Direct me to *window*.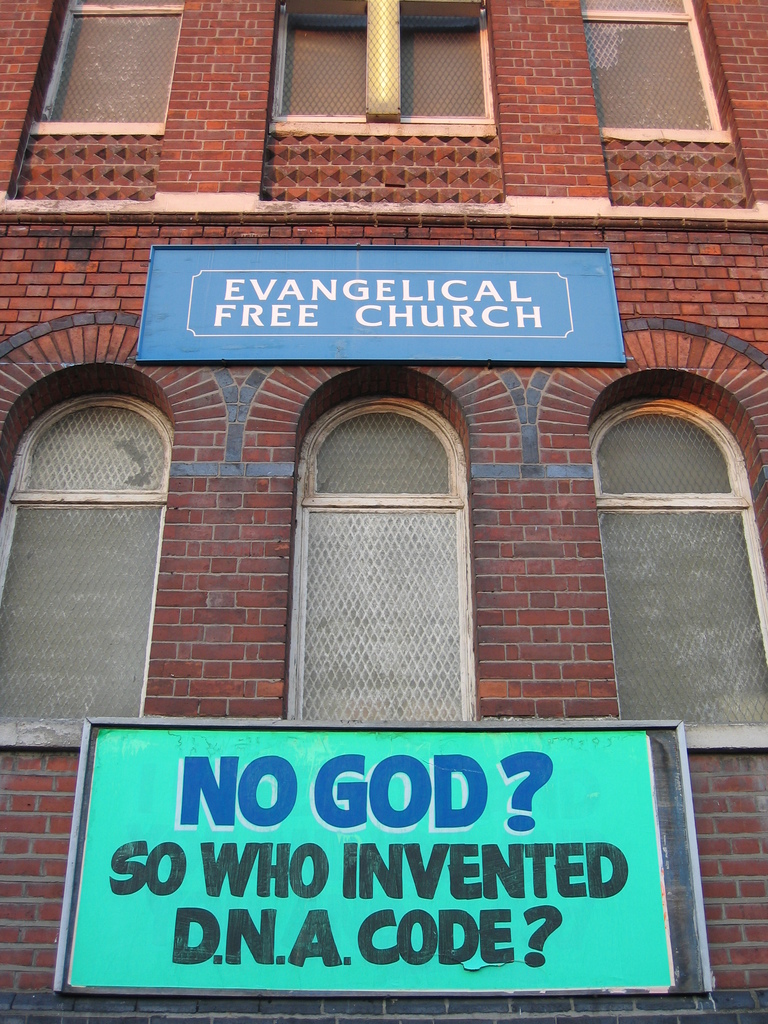
Direction: [298, 404, 479, 731].
